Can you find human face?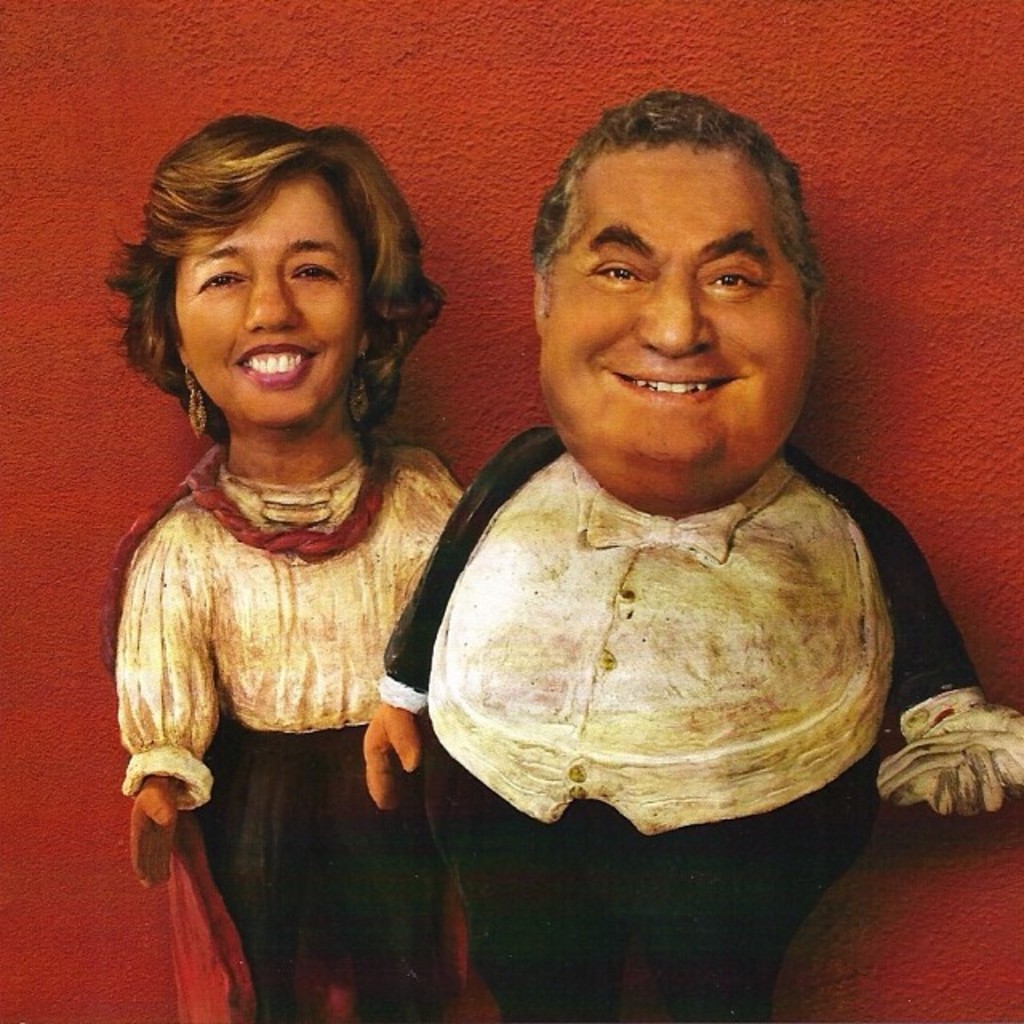
Yes, bounding box: rect(170, 157, 365, 432).
